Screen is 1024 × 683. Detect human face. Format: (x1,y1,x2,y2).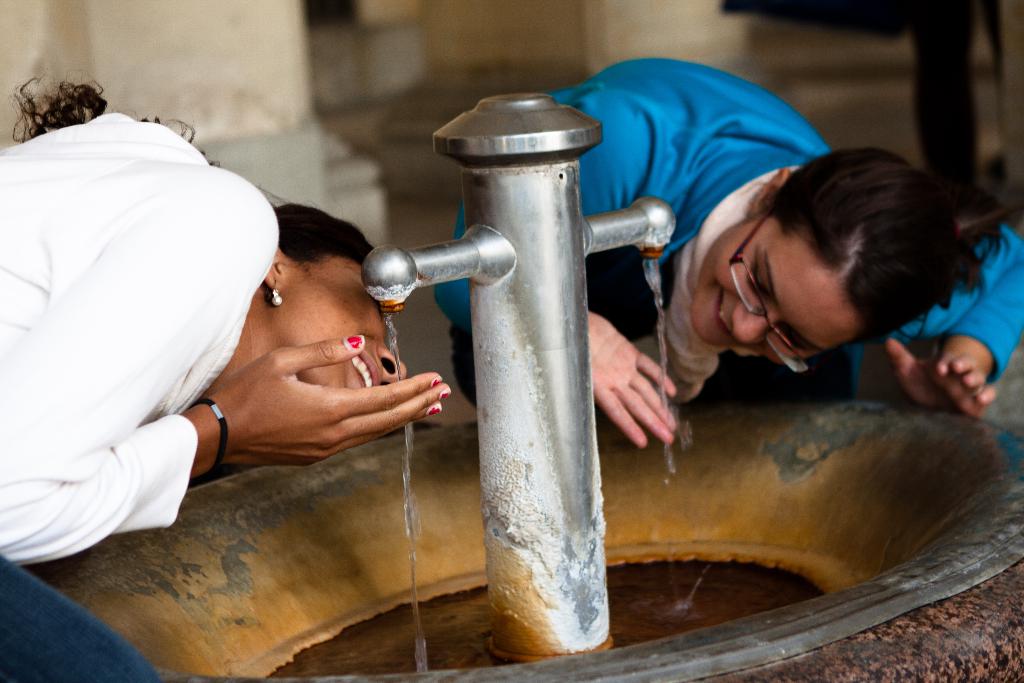
(257,254,411,399).
